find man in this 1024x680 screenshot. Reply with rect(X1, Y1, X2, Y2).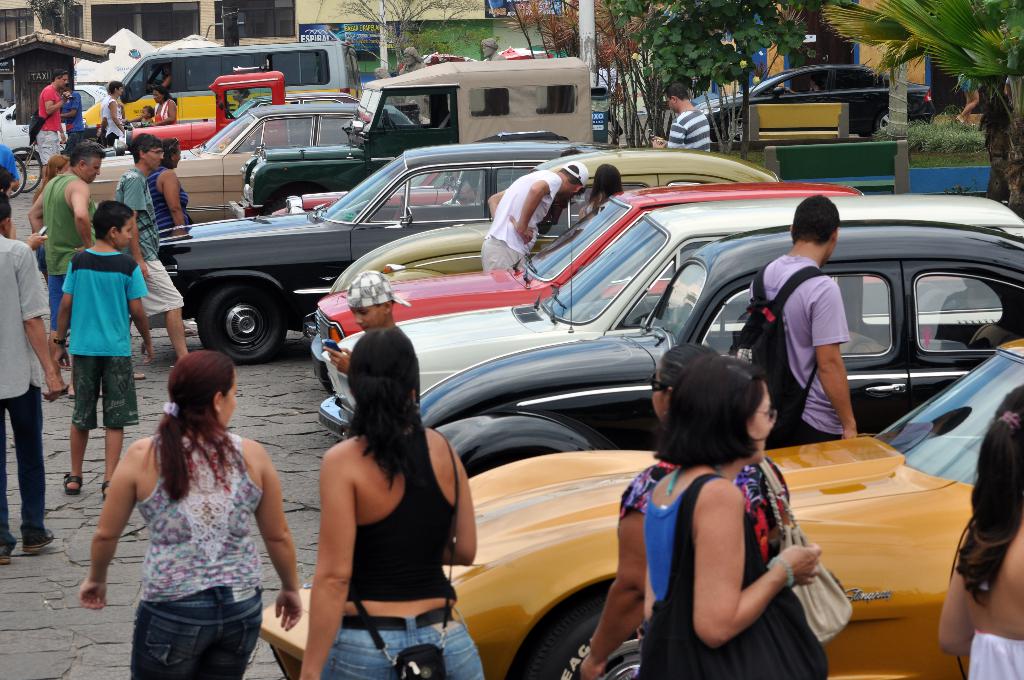
rect(29, 146, 104, 374).
